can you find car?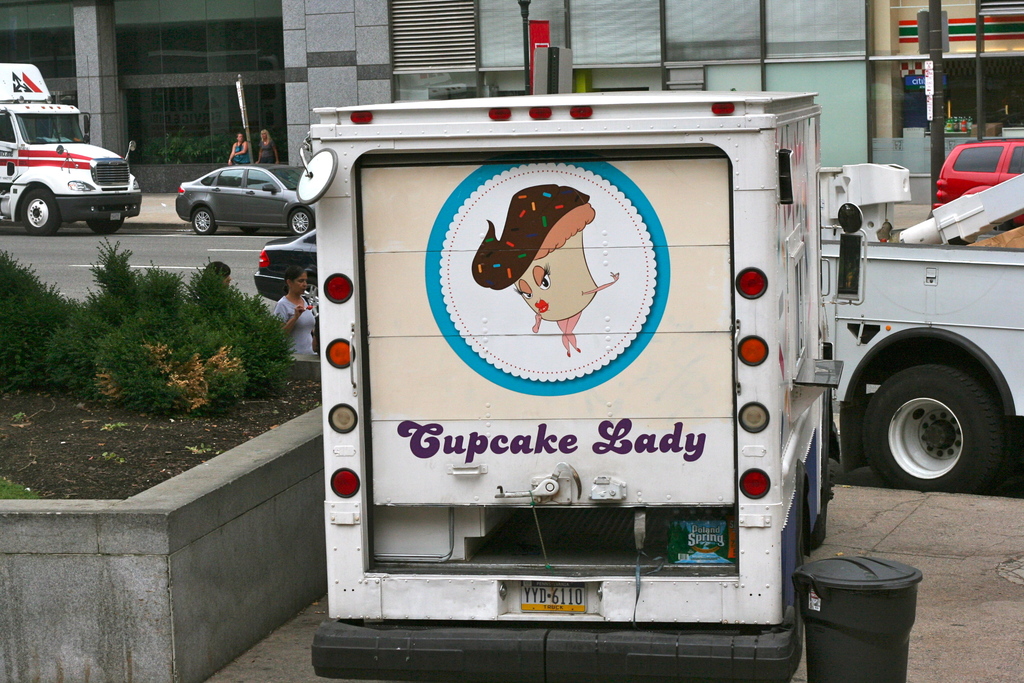
Yes, bounding box: bbox=[931, 136, 1023, 228].
